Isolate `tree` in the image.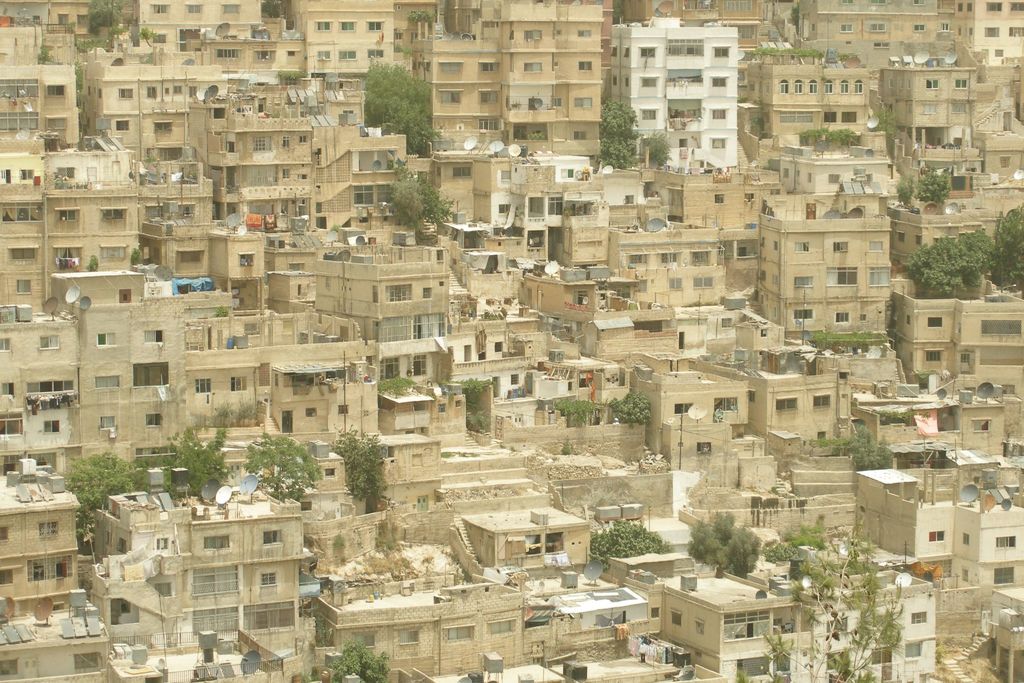
Isolated region: x1=412 y1=6 x2=438 y2=45.
